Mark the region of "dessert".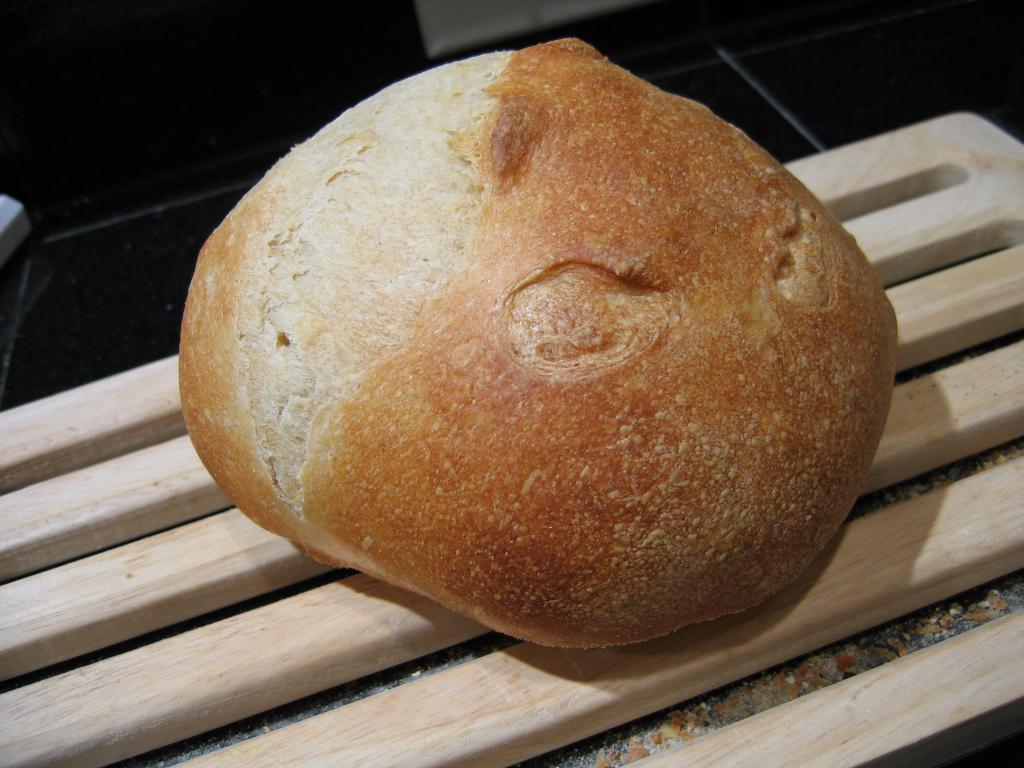
Region: (179, 29, 910, 653).
